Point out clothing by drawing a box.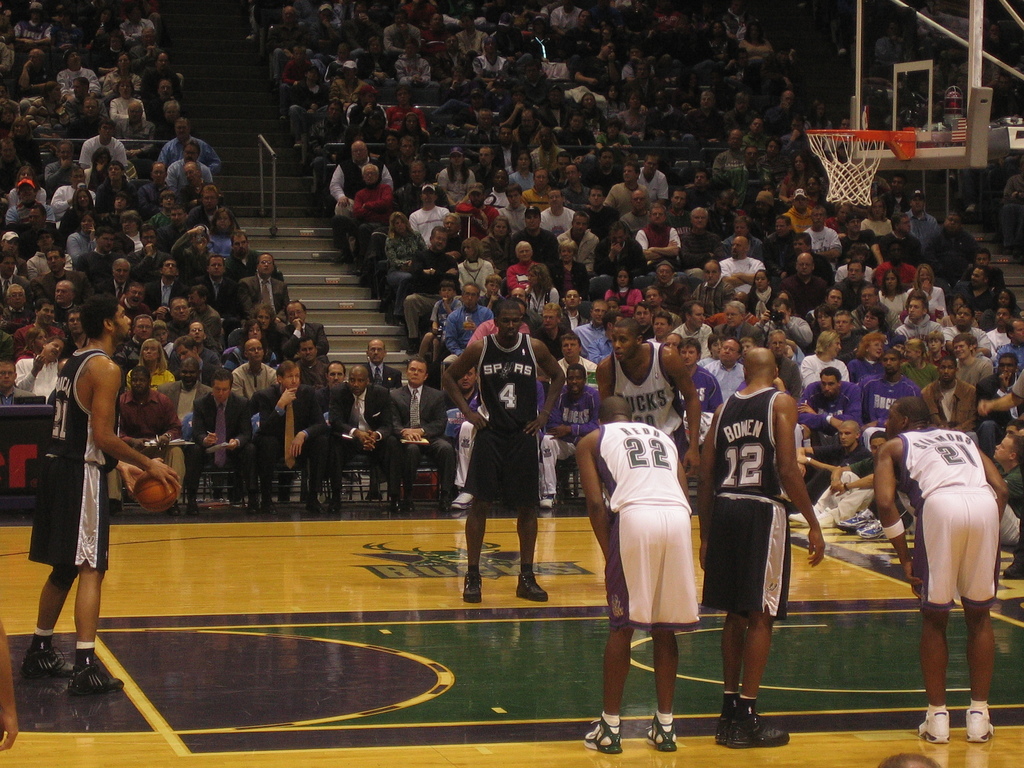
region(636, 223, 682, 255).
